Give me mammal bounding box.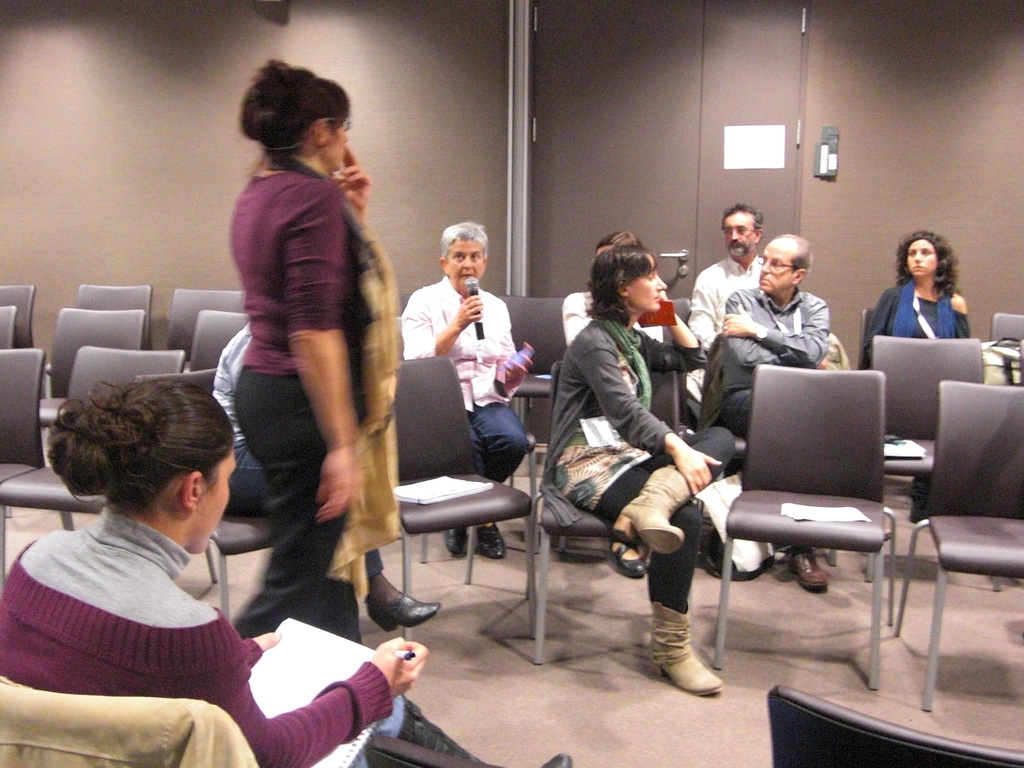
[682, 199, 827, 595].
